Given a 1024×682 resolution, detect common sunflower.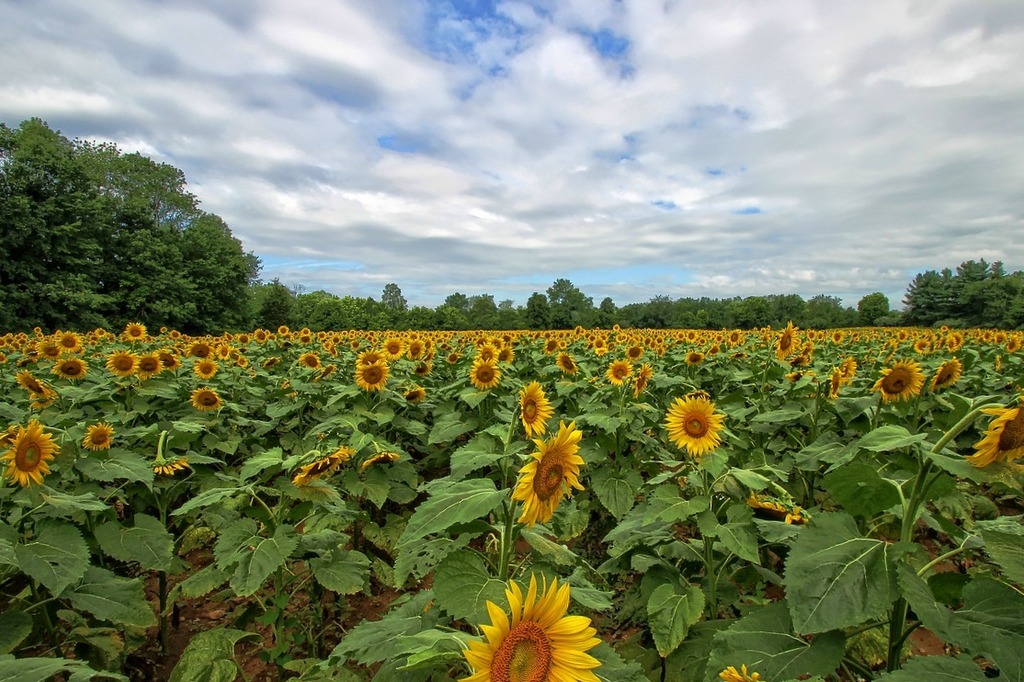
select_region(52, 353, 88, 380).
